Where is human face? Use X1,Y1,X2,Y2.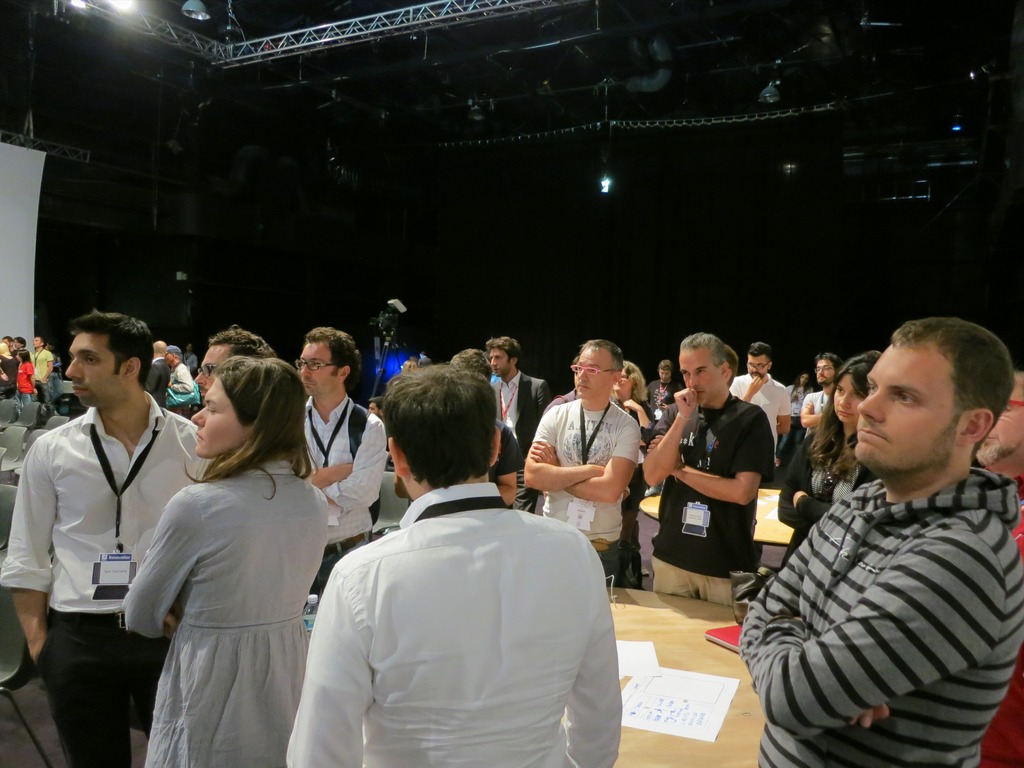
834,373,862,421.
